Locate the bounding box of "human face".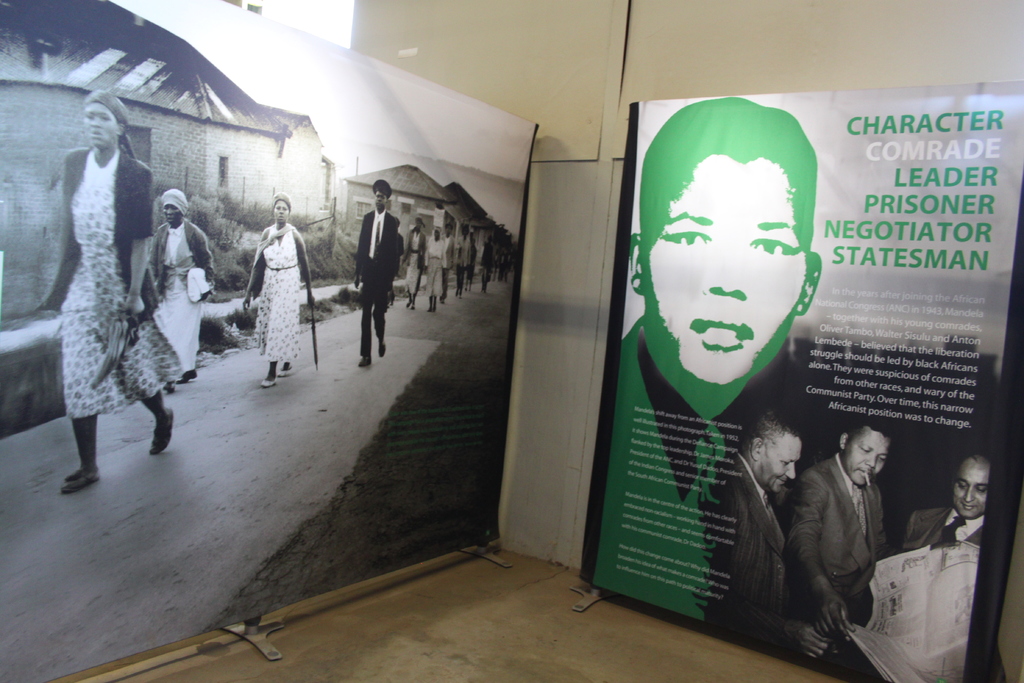
Bounding box: (left=758, top=435, right=801, bottom=494).
